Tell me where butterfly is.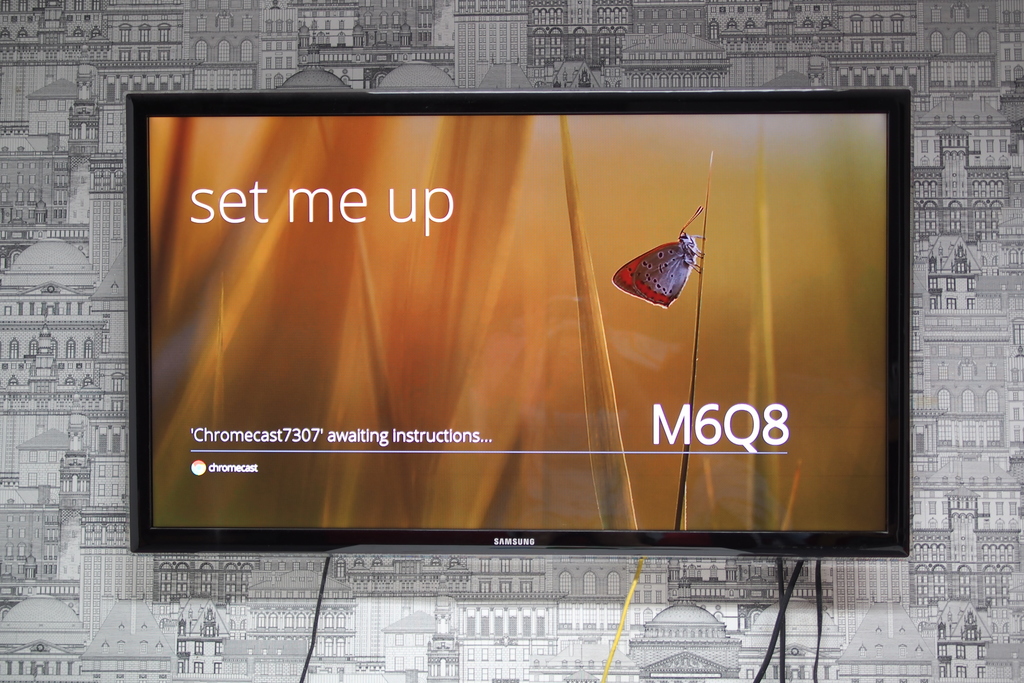
butterfly is at [left=611, top=205, right=706, bottom=304].
